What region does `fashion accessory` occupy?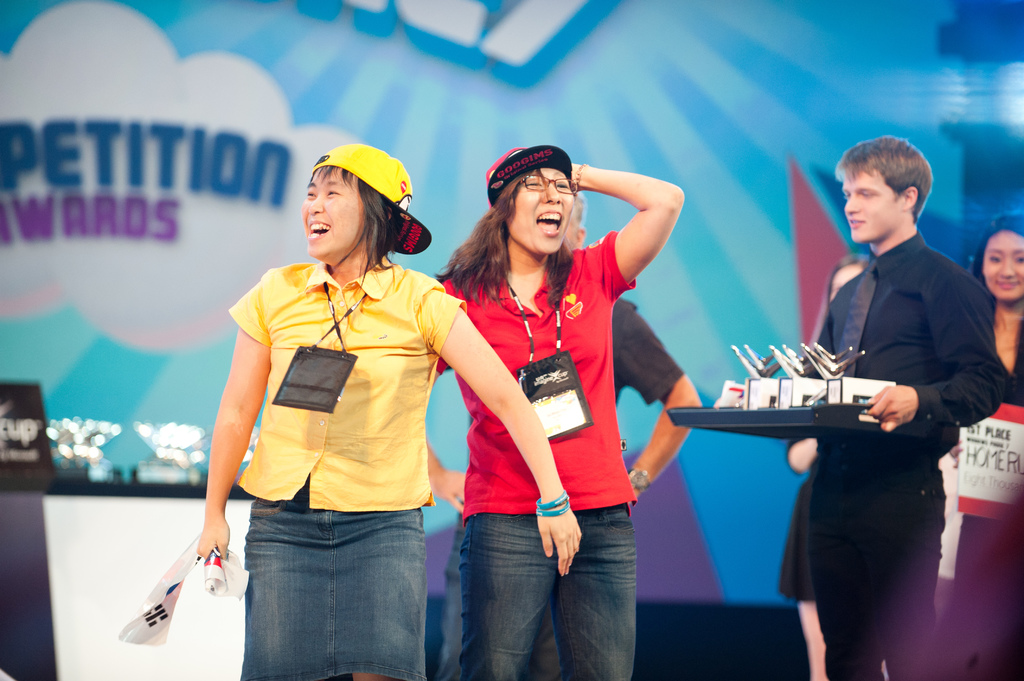
(535,501,568,517).
